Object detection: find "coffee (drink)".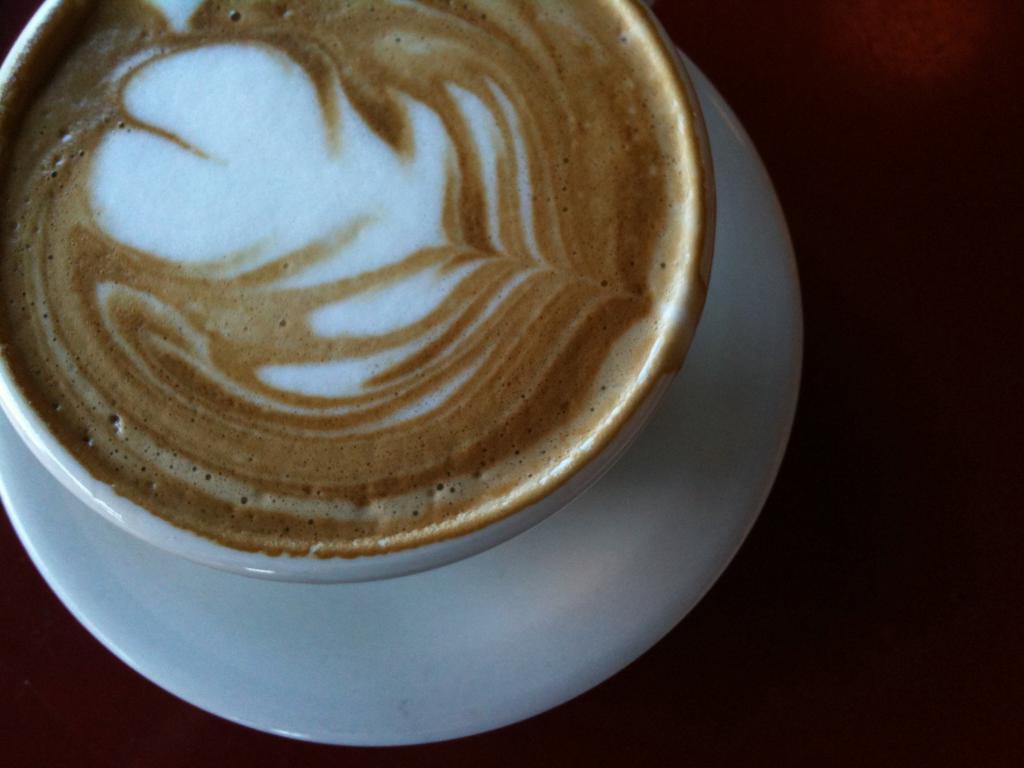
{"left": 0, "top": 0, "right": 680, "bottom": 556}.
